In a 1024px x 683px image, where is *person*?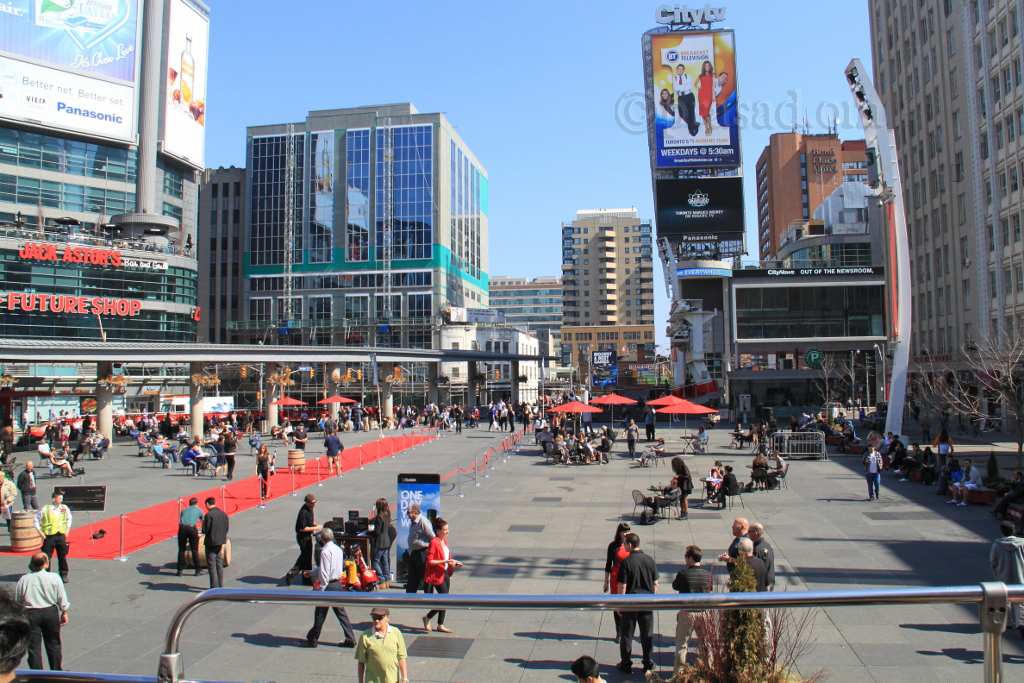
<region>255, 440, 275, 502</region>.
